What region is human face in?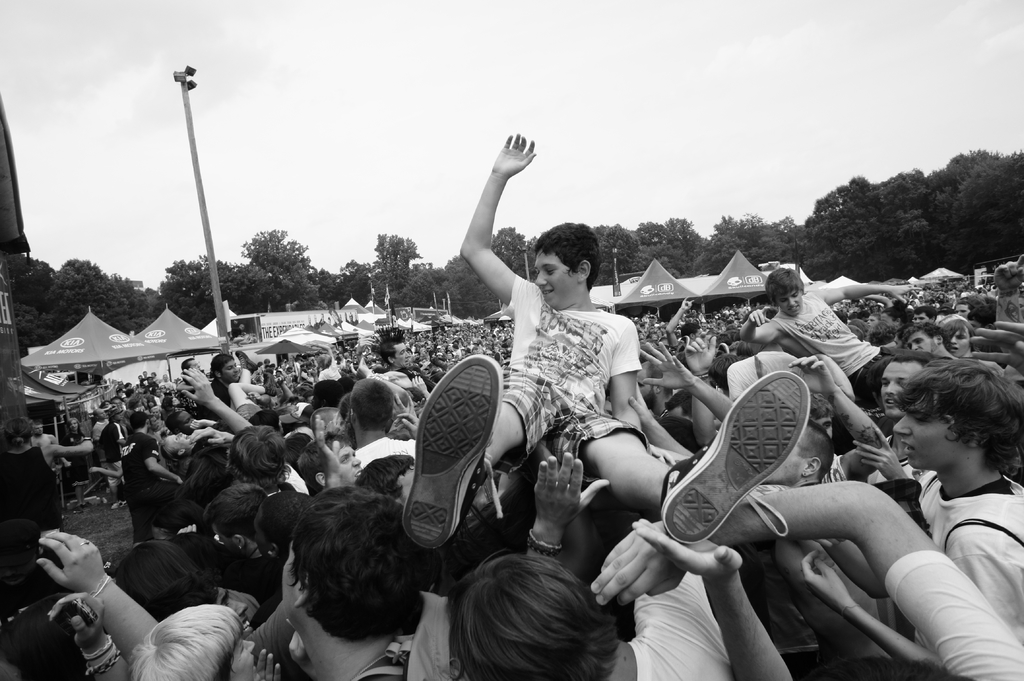
(x1=336, y1=446, x2=360, y2=486).
